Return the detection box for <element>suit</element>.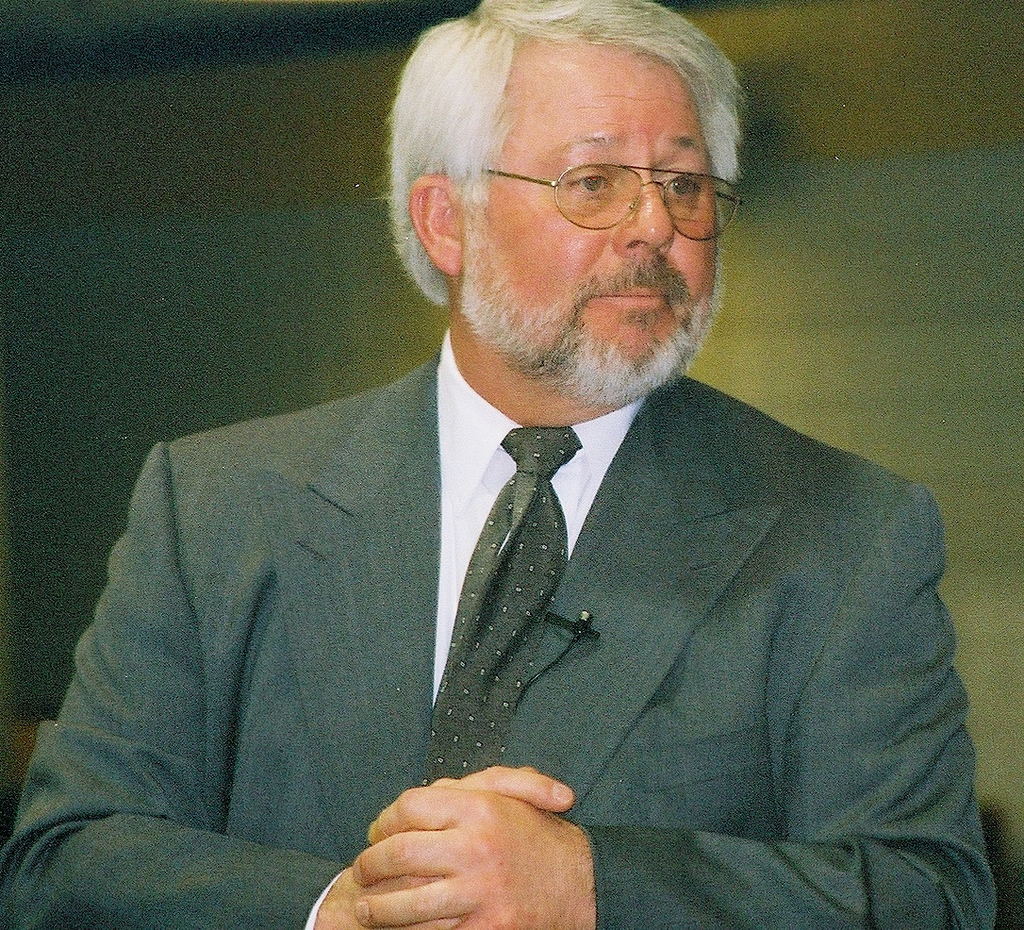
x1=32, y1=316, x2=978, y2=873.
